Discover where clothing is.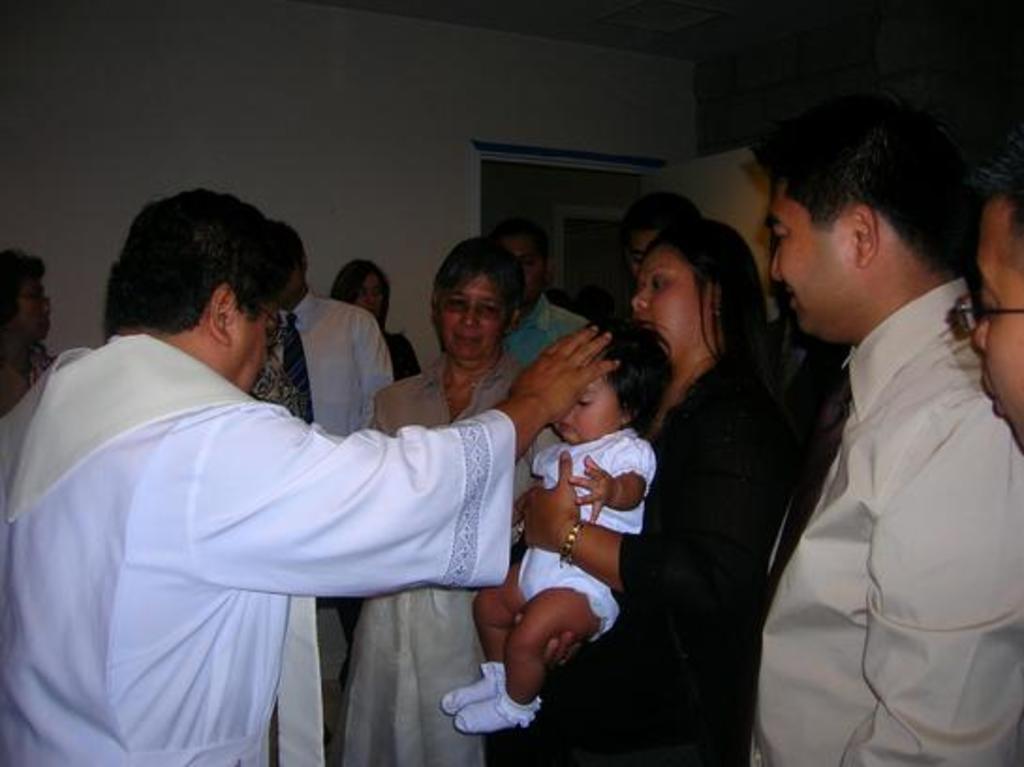
Discovered at (282,286,406,705).
